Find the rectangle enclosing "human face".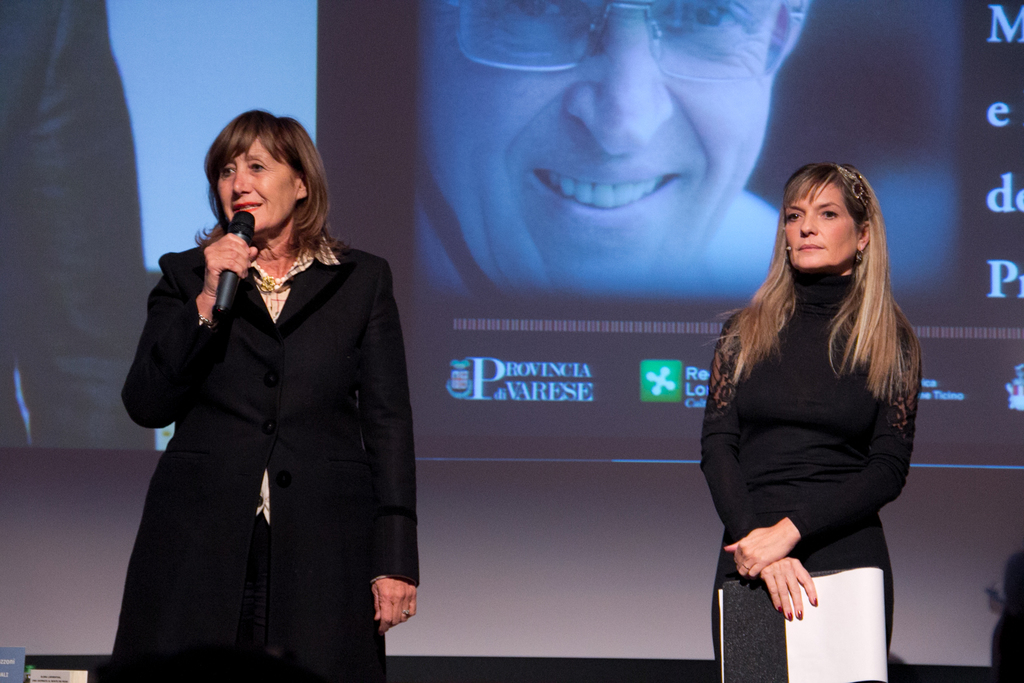
bbox=[782, 181, 861, 267].
